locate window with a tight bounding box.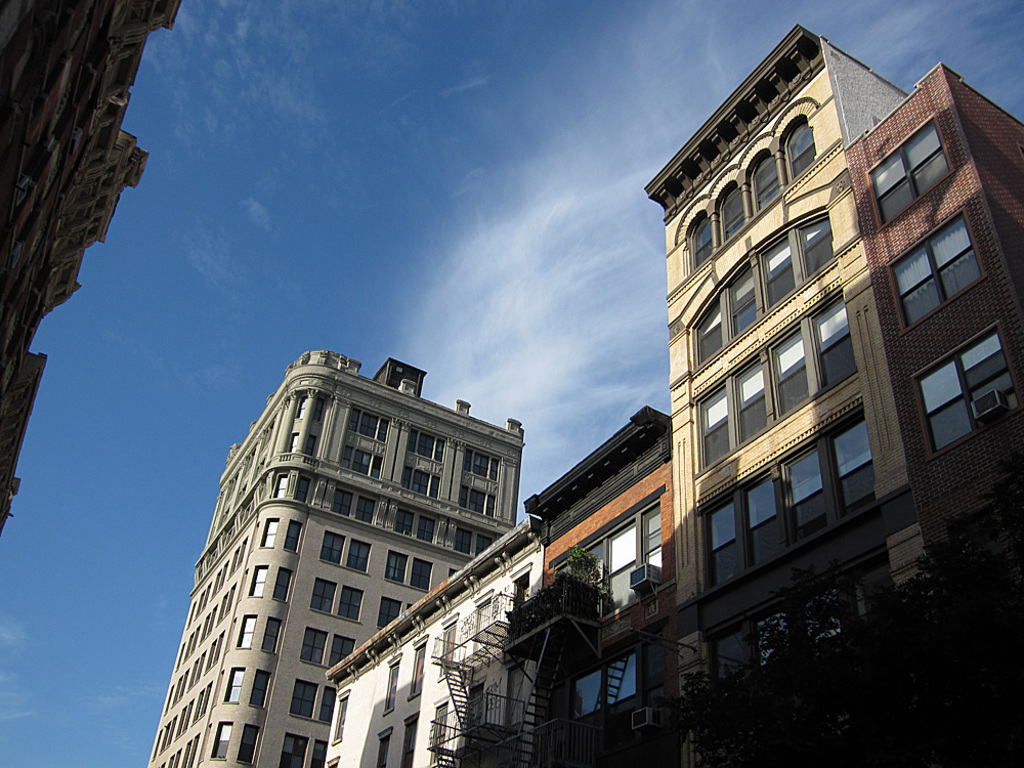
(249, 564, 271, 595).
